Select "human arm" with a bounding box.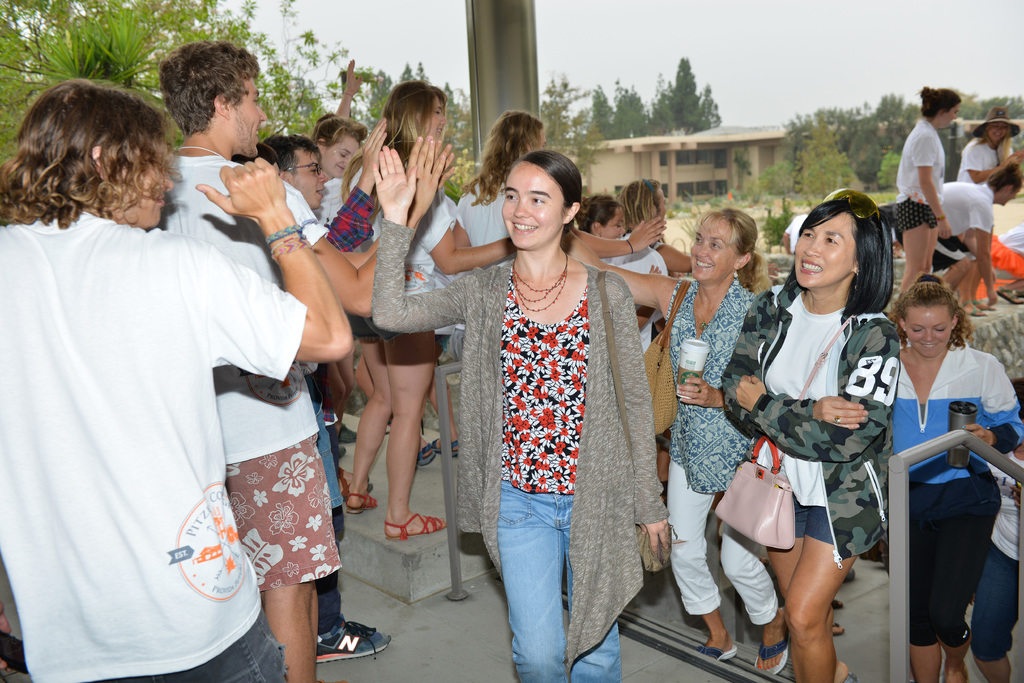
box(292, 139, 436, 325).
